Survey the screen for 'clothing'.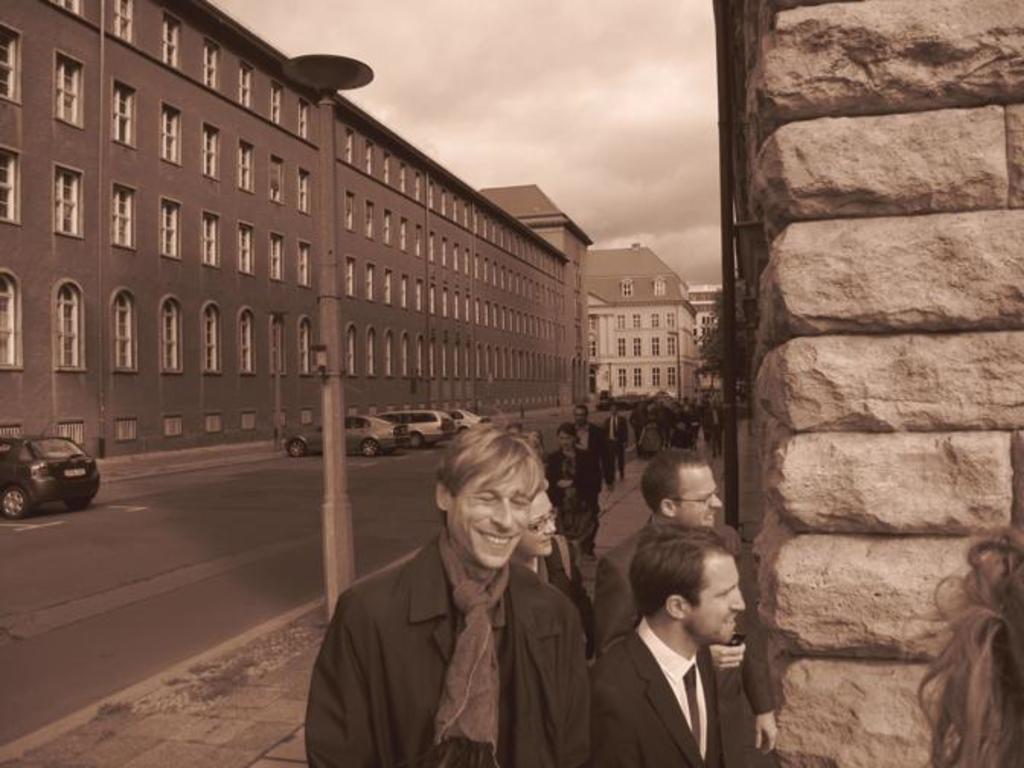
Survey found: box(605, 416, 632, 465).
